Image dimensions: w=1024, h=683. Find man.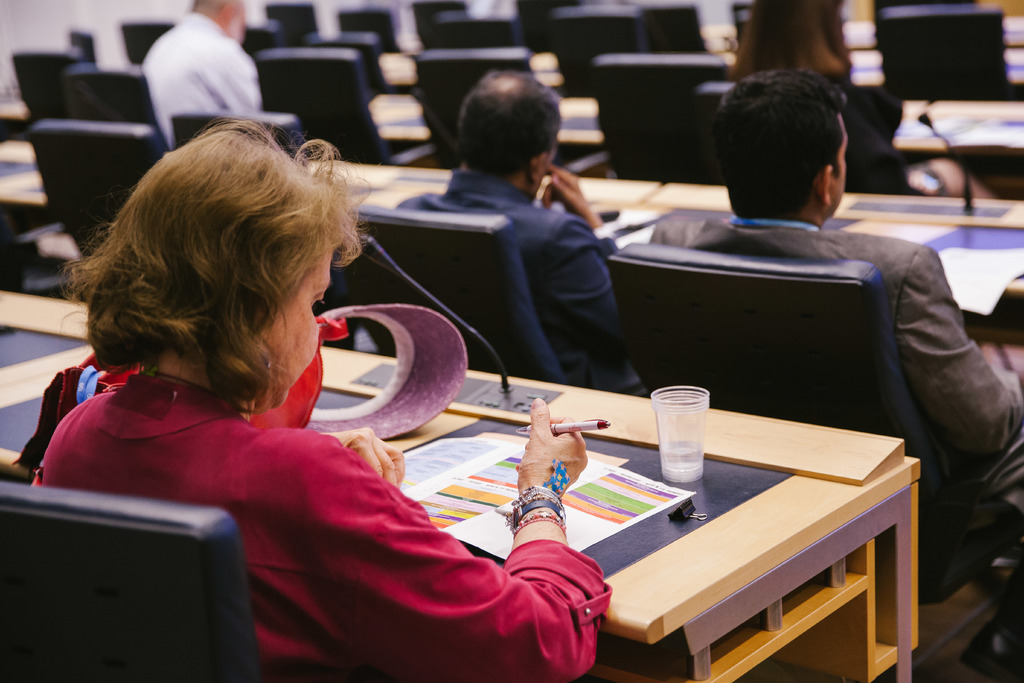
387 68 644 404.
